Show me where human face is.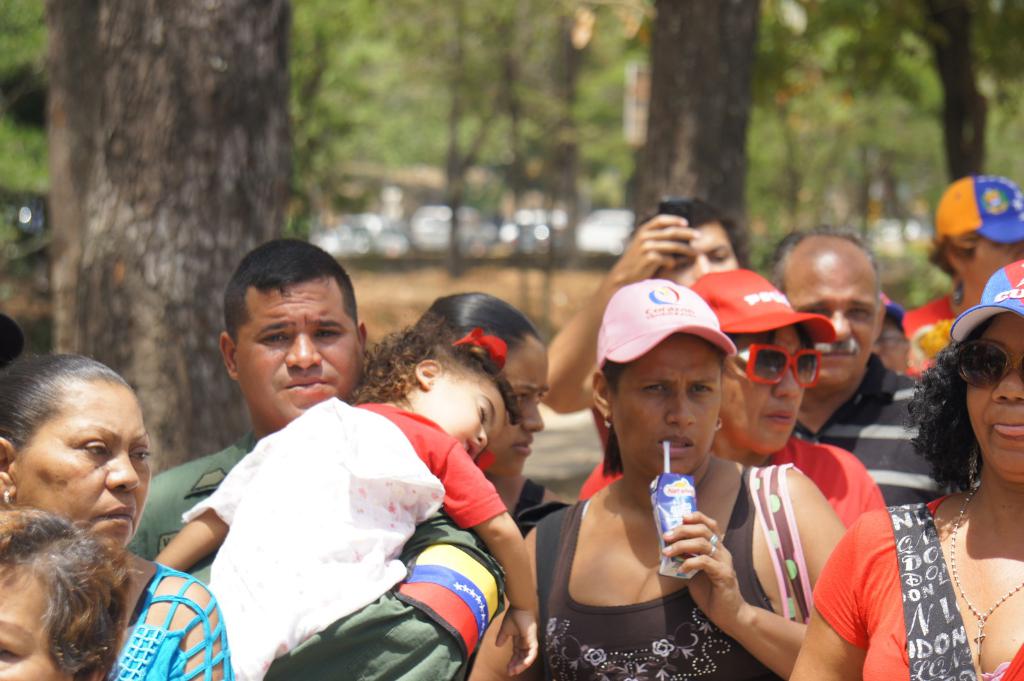
human face is at locate(787, 246, 877, 382).
